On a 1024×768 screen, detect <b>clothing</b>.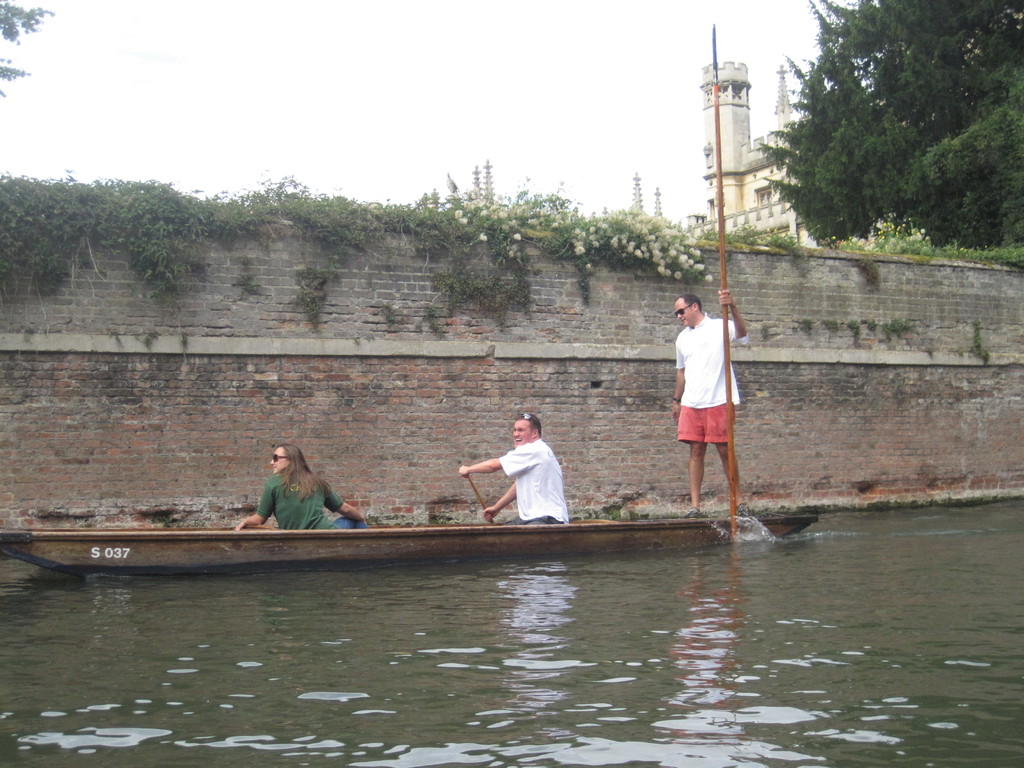
653 298 764 431.
